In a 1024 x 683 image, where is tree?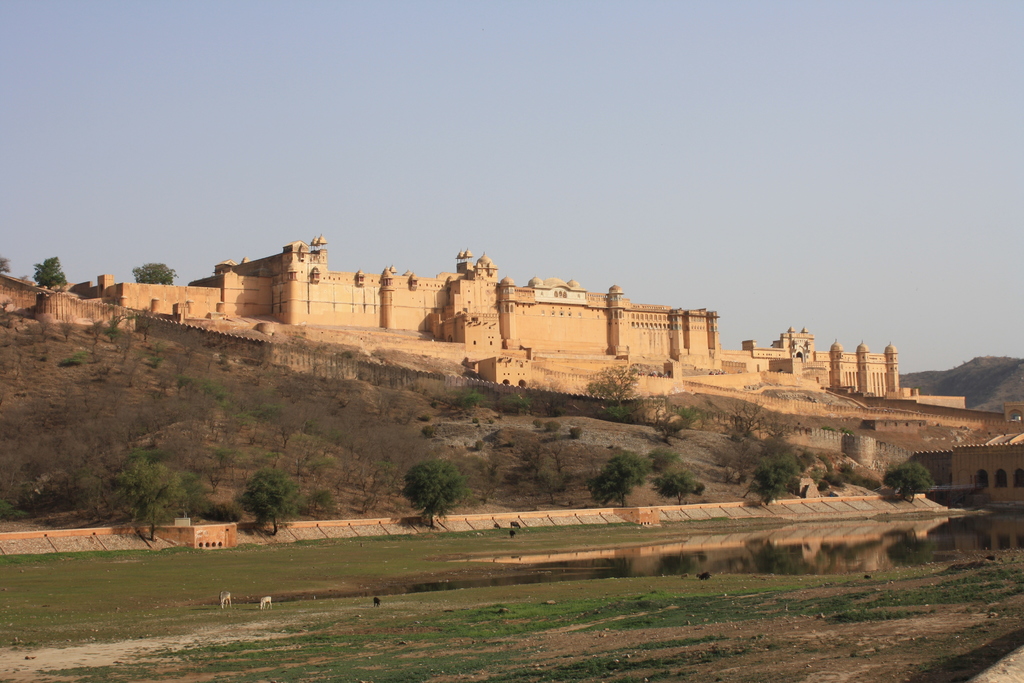
pyautogui.locateOnScreen(35, 255, 71, 290).
